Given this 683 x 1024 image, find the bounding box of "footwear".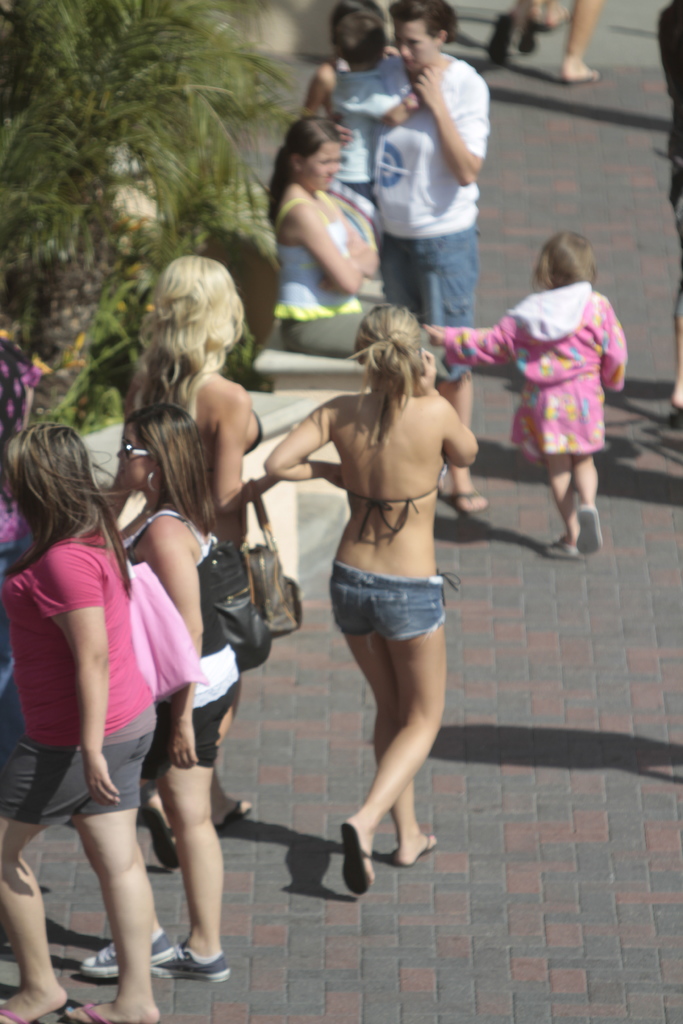
x1=215 y1=793 x2=255 y2=831.
